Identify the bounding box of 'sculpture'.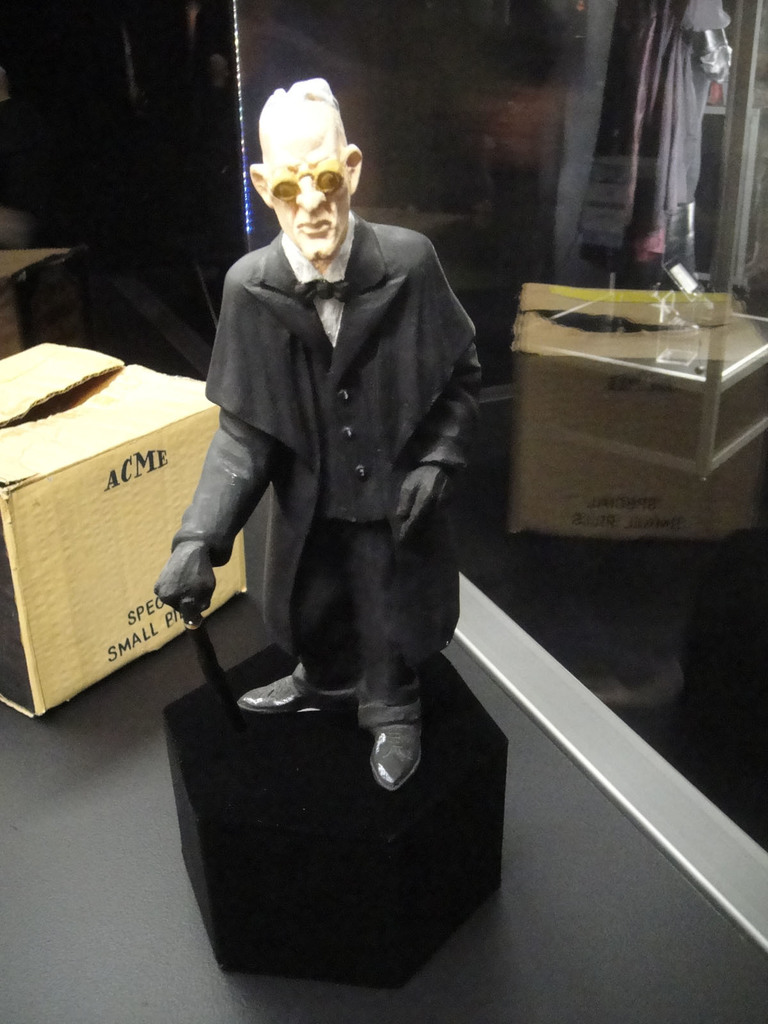
[177,73,504,821].
